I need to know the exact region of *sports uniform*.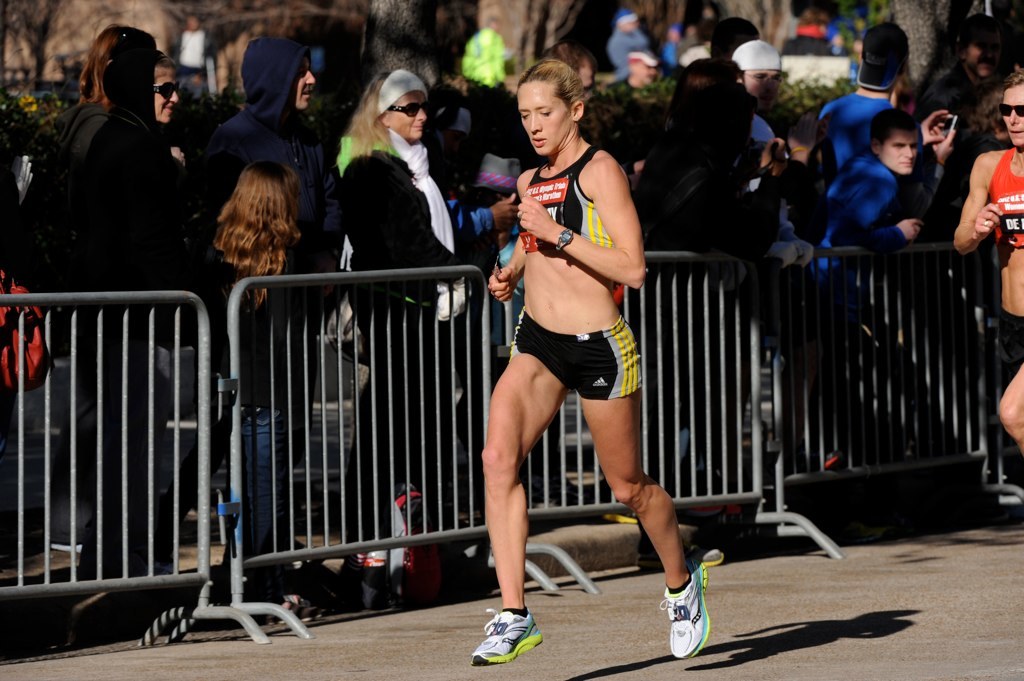
Region: (809, 141, 905, 278).
